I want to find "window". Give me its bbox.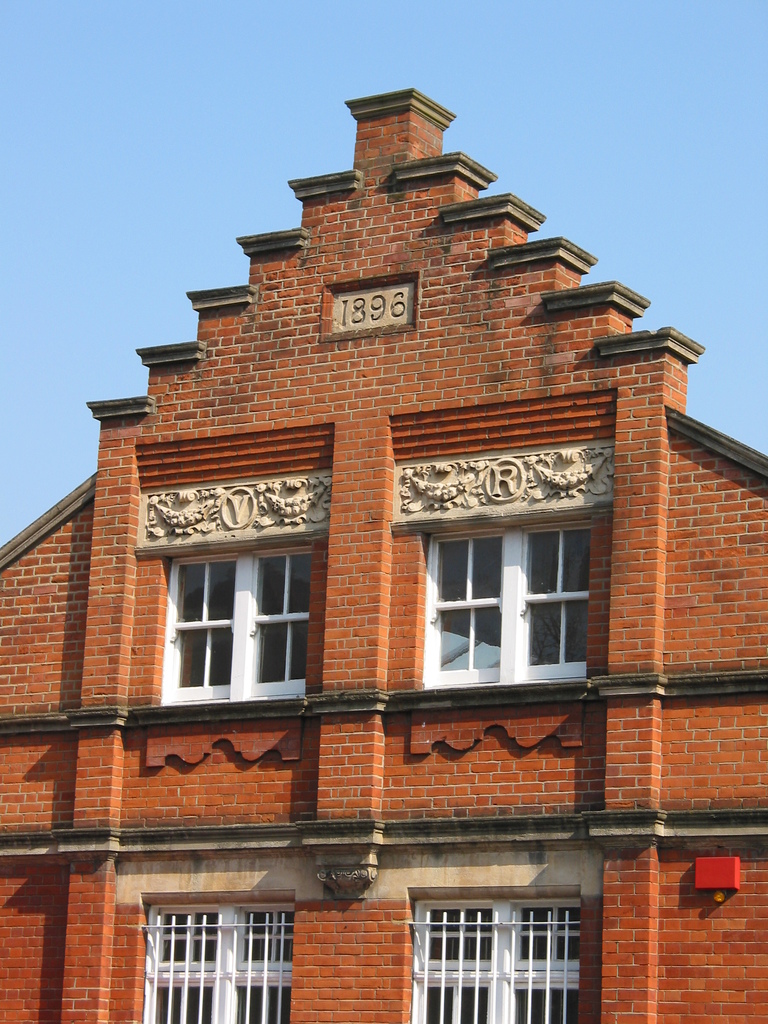
l=133, t=896, r=289, b=1023.
